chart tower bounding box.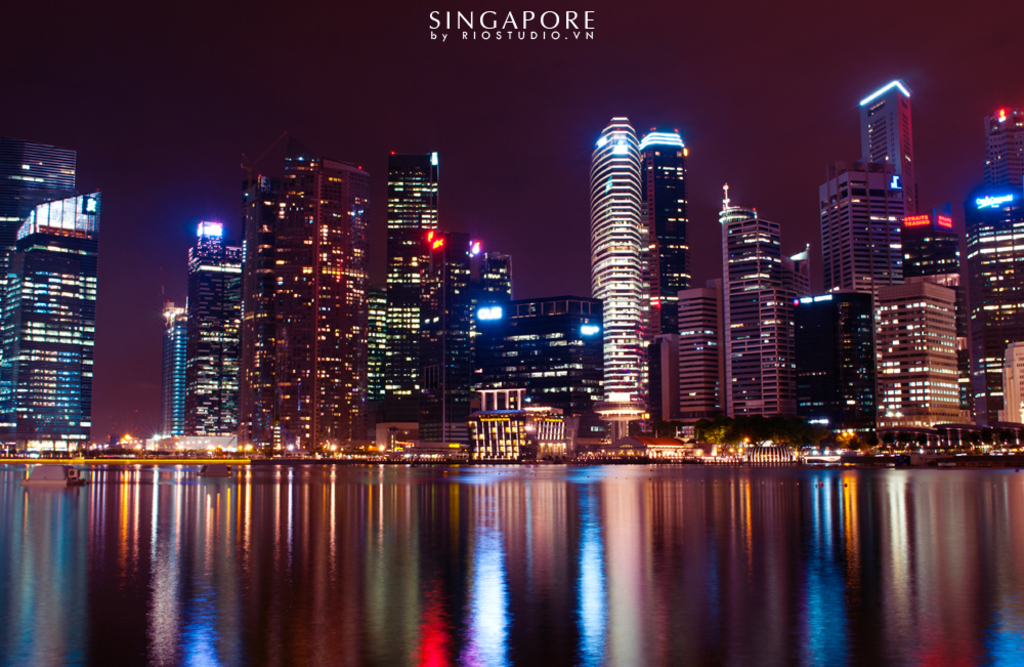
Charted: detection(586, 126, 641, 415).
